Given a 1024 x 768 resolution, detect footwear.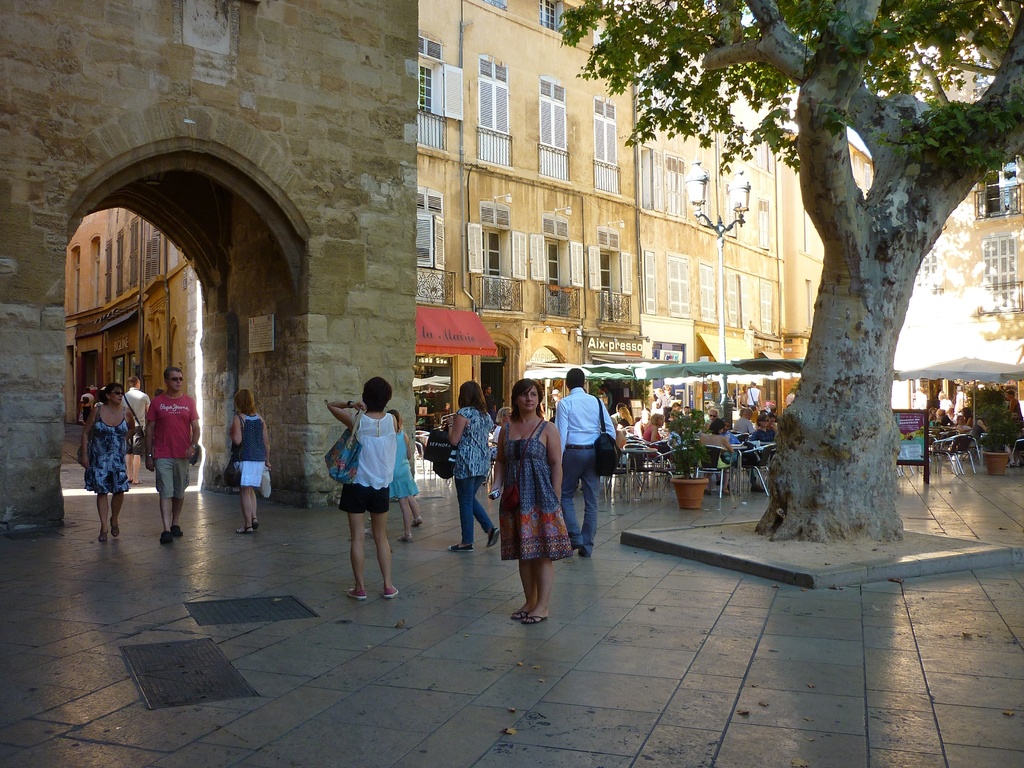
[x1=484, y1=528, x2=500, y2=554].
